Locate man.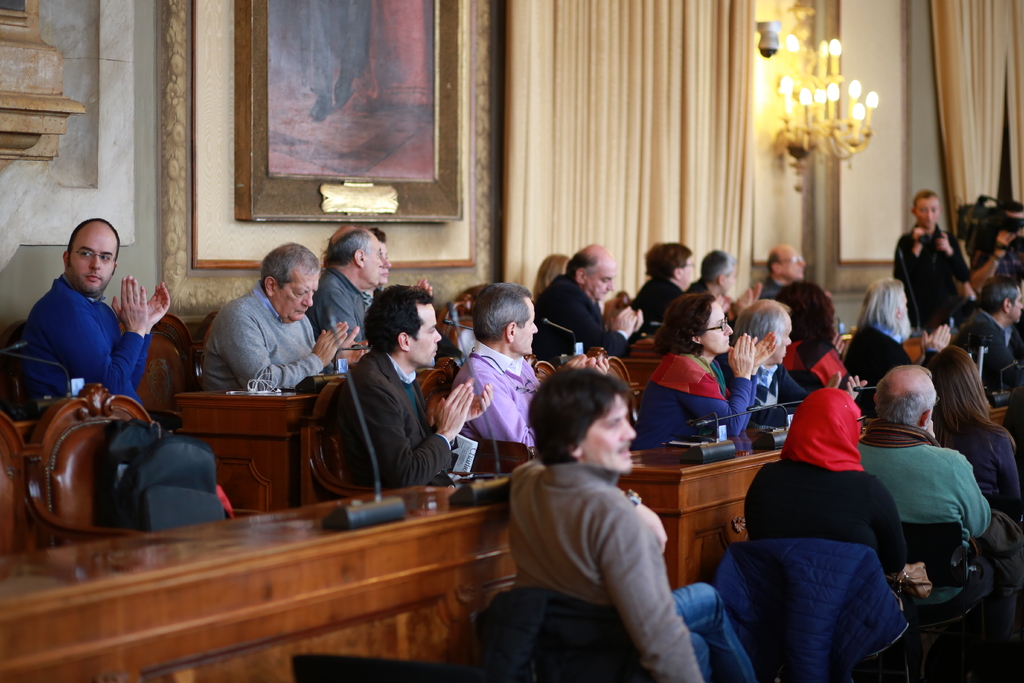
Bounding box: Rect(512, 365, 763, 682).
